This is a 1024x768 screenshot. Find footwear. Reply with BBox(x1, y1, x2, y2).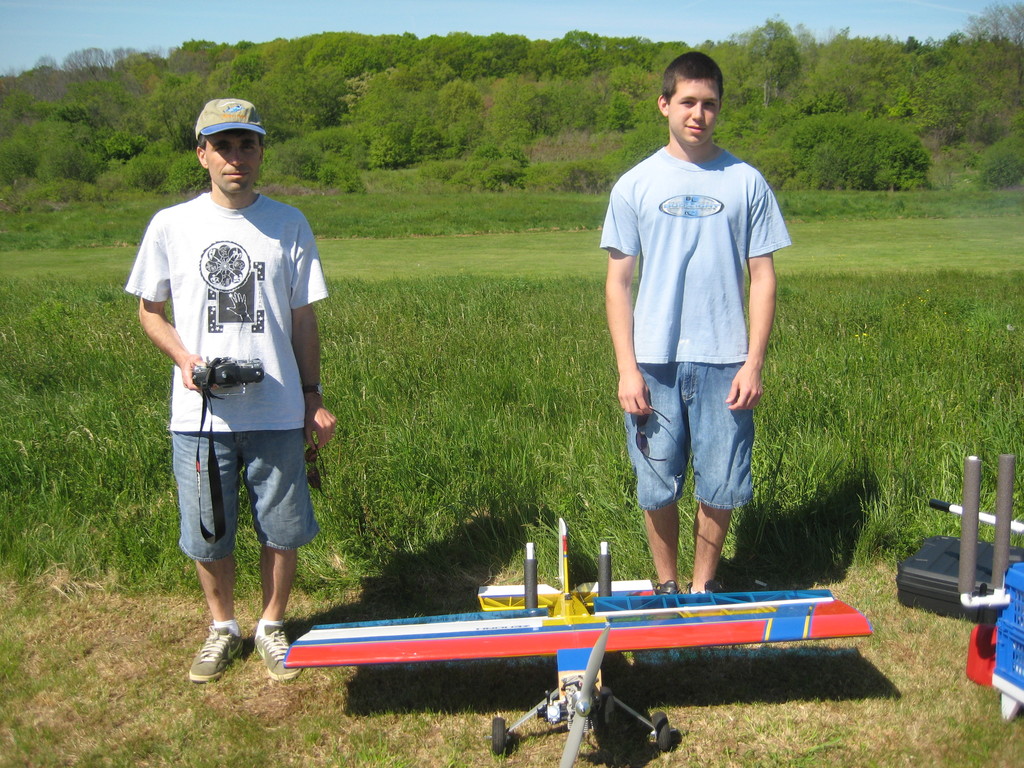
BBox(179, 621, 272, 691).
